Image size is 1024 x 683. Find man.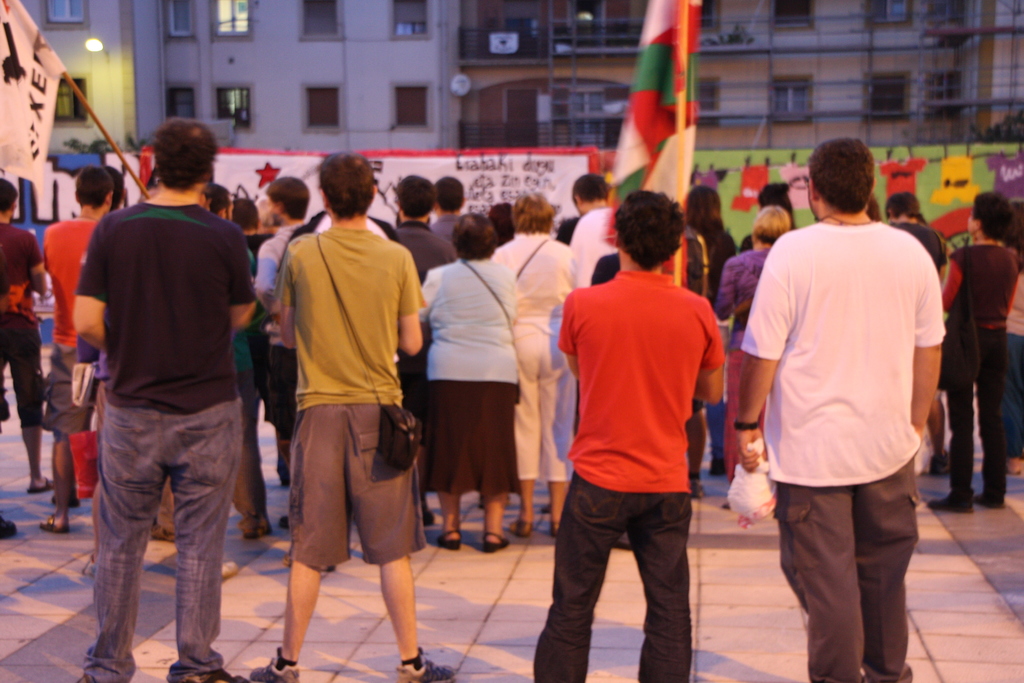
{"left": 396, "top": 176, "right": 460, "bottom": 280}.
